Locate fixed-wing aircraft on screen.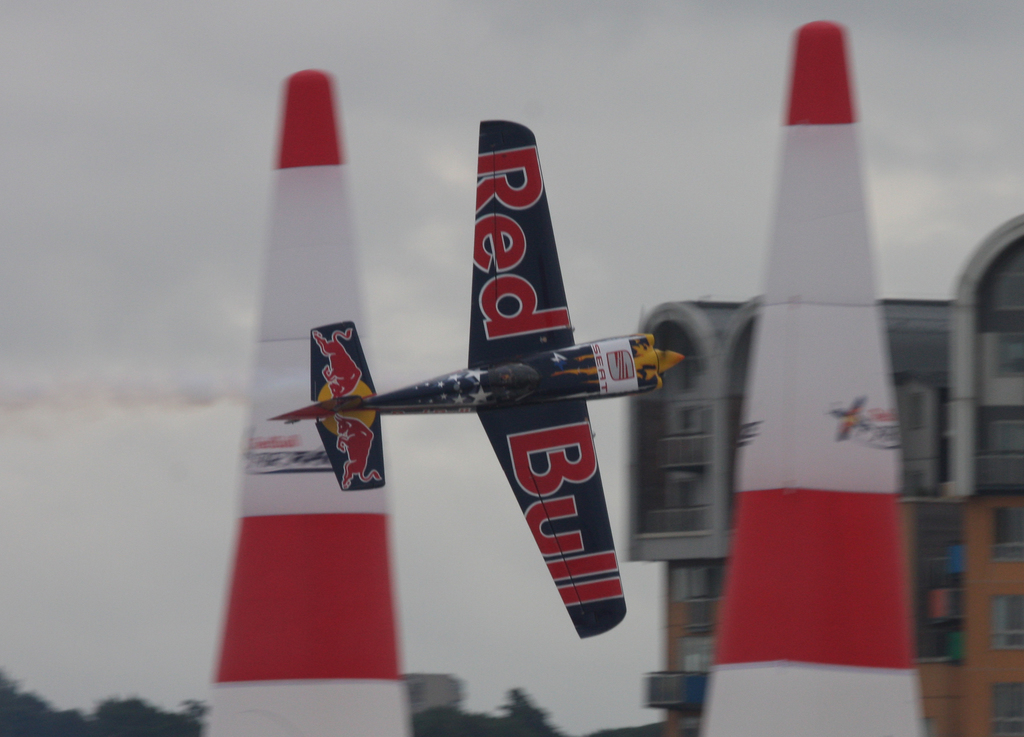
On screen at bbox=[273, 115, 685, 640].
